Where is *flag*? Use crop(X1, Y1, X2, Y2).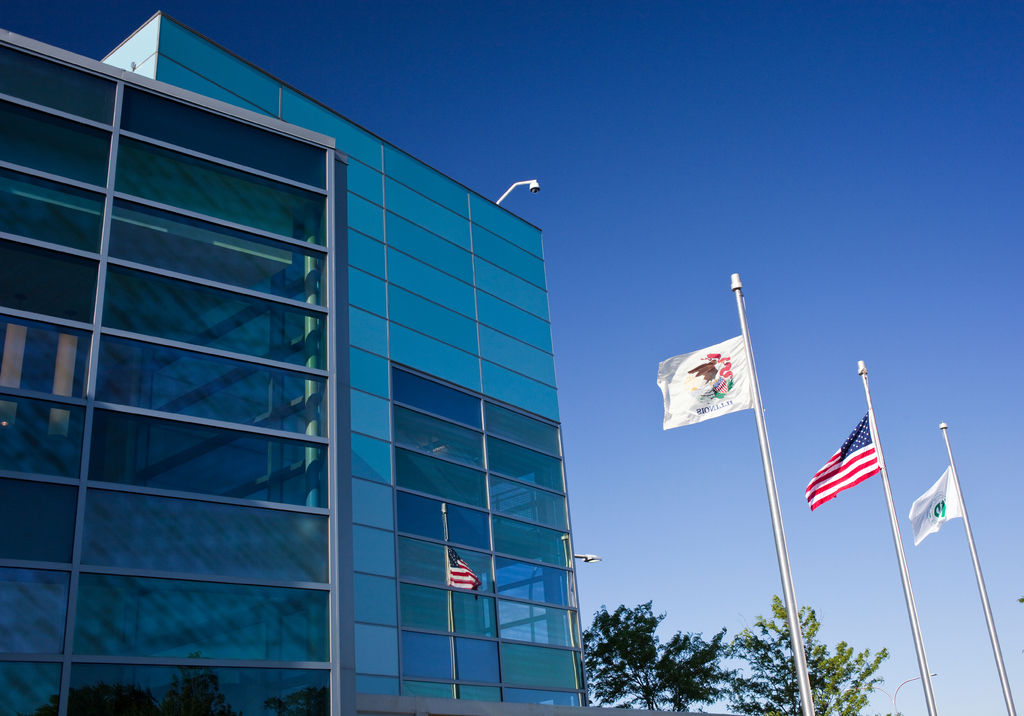
crop(657, 332, 760, 432).
